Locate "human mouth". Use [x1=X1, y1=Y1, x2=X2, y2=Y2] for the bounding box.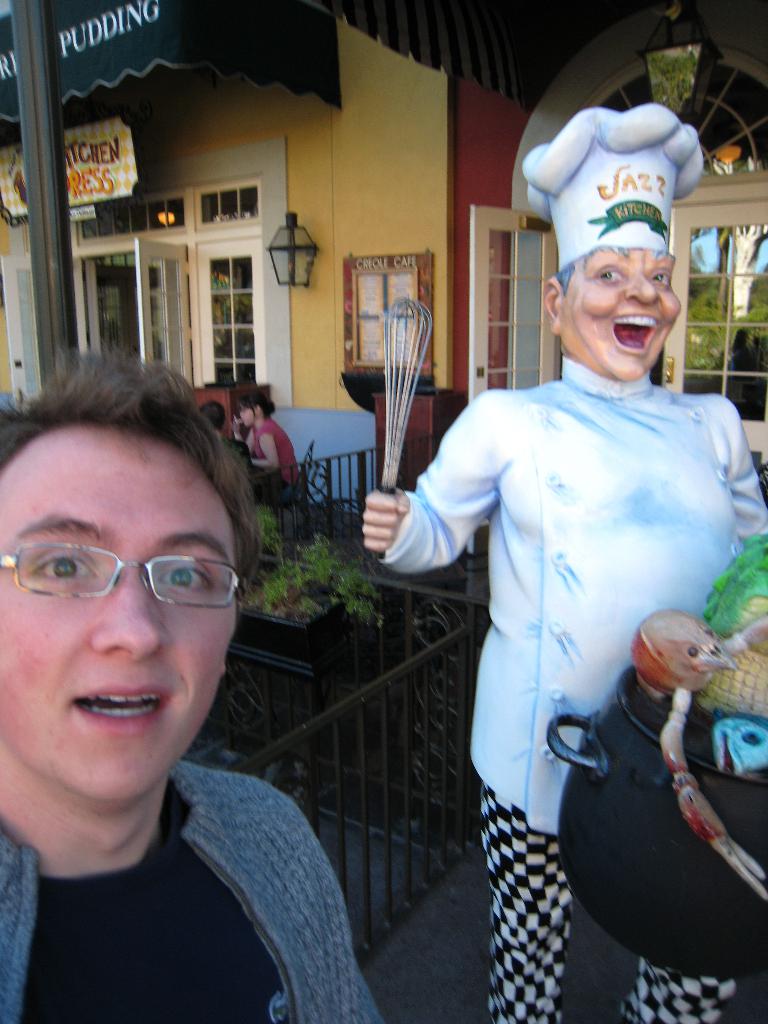
[x1=611, y1=311, x2=668, y2=353].
